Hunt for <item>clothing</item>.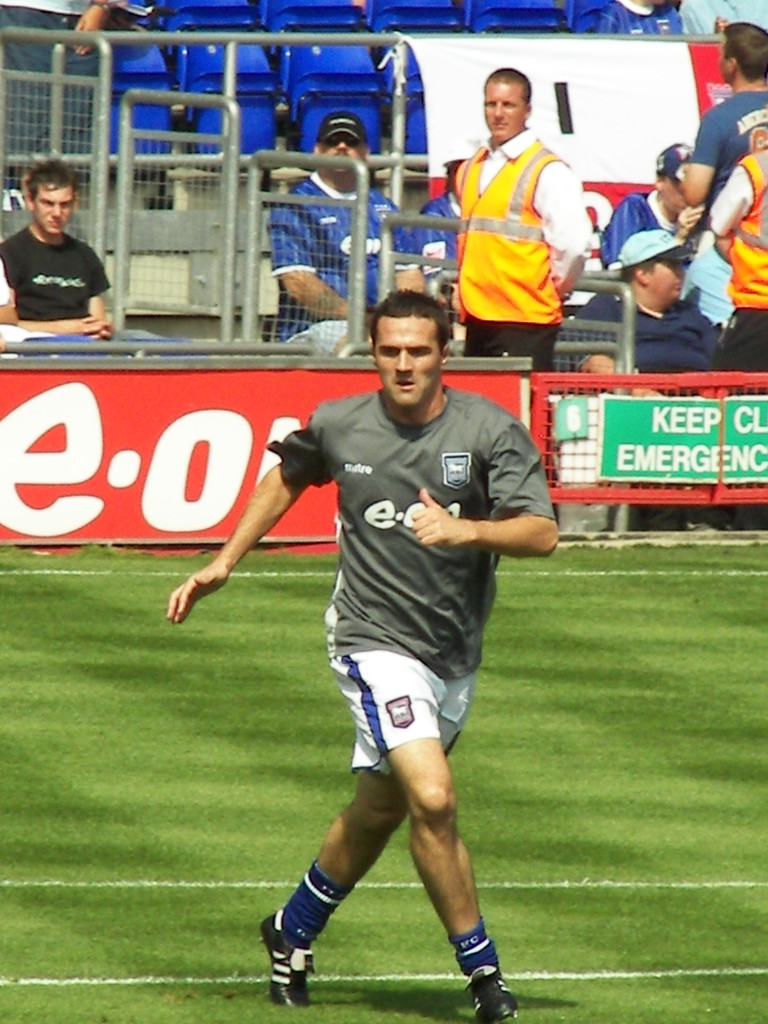
Hunted down at rect(579, 287, 723, 371).
